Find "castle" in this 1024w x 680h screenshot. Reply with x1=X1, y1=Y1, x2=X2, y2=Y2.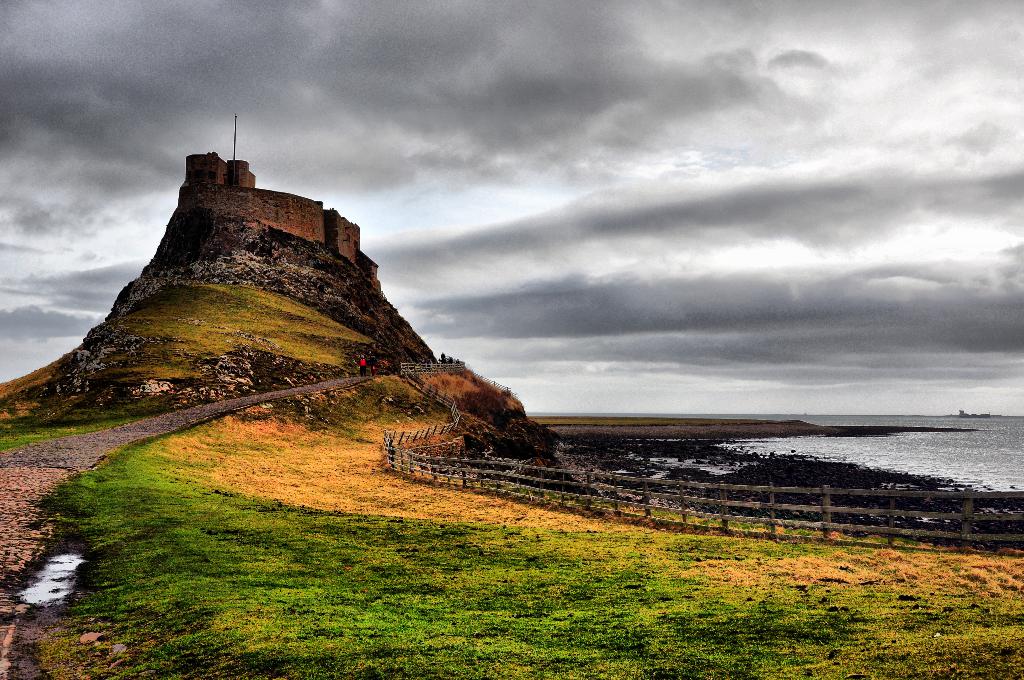
x1=180, y1=115, x2=378, y2=288.
